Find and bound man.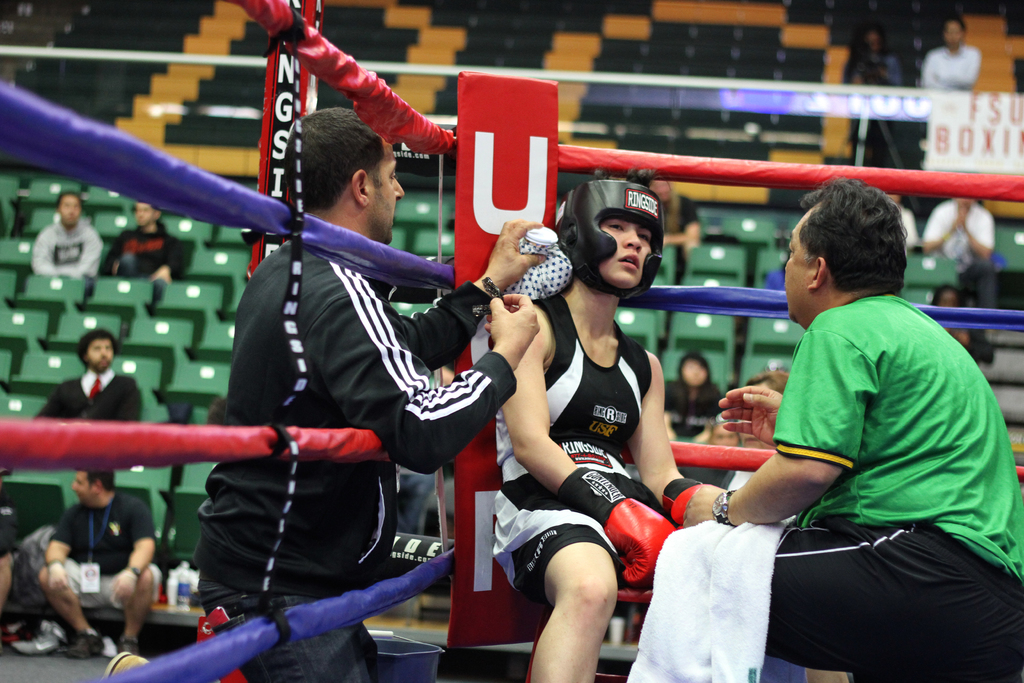
Bound: detection(708, 167, 991, 665).
